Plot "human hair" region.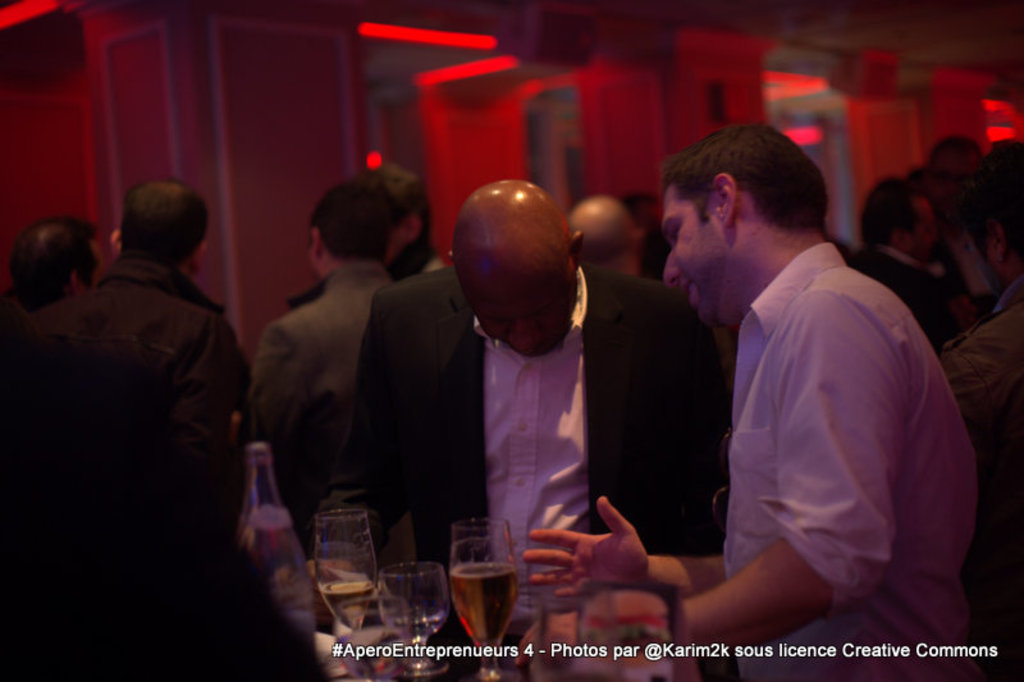
Plotted at locate(860, 177, 936, 260).
